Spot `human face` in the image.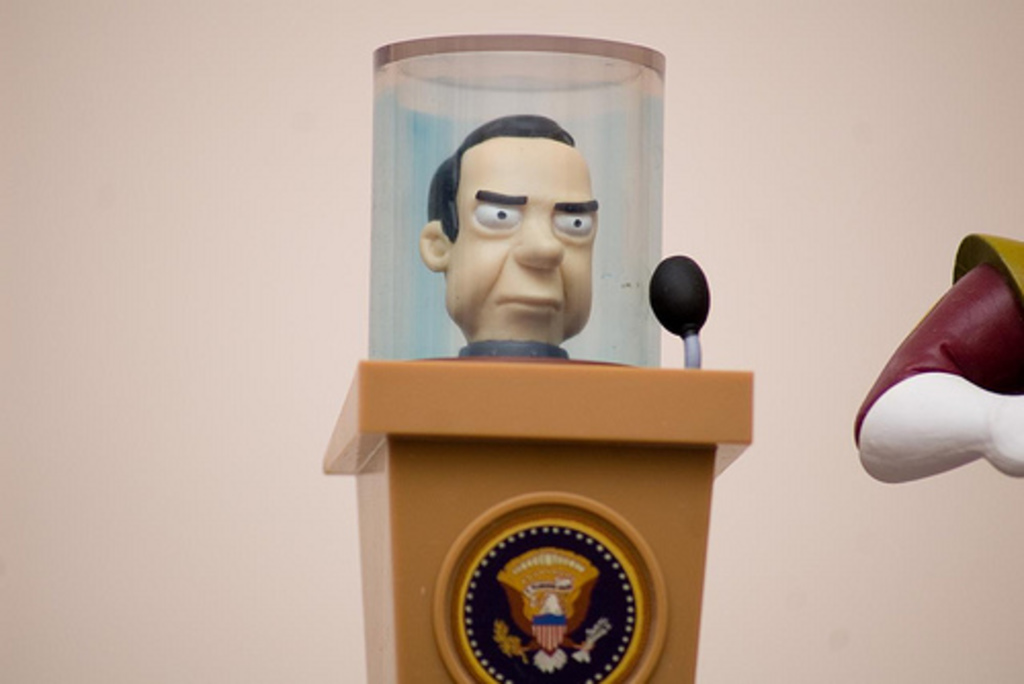
`human face` found at locate(446, 141, 600, 342).
